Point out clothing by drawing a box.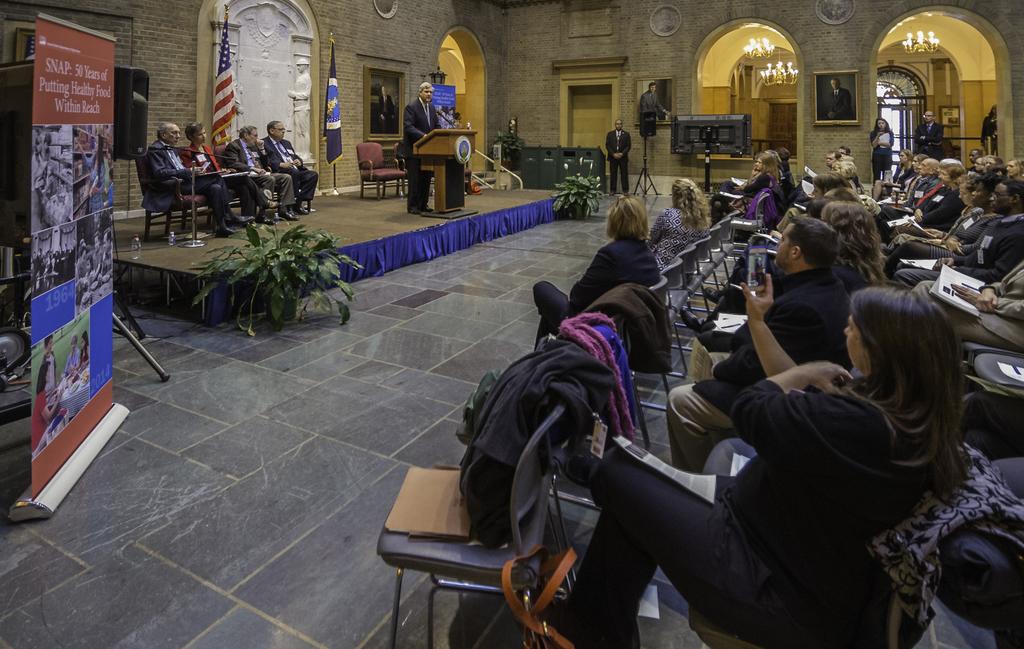
rect(67, 351, 85, 376).
